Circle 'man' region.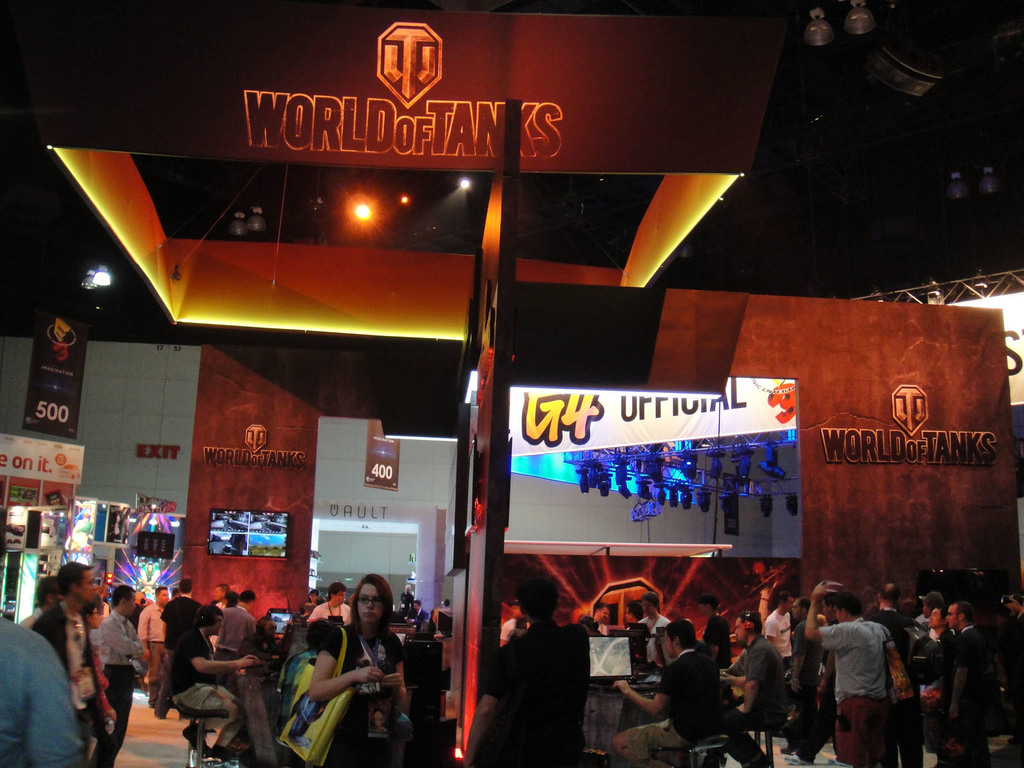
Region: Rect(947, 604, 989, 767).
